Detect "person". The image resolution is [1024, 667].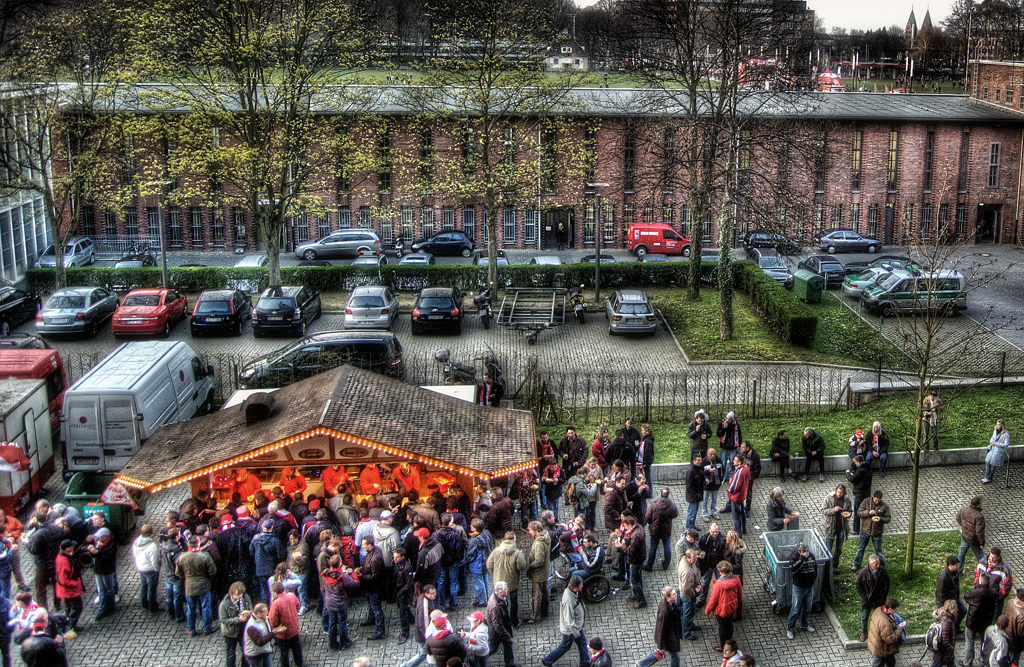
Rect(699, 522, 722, 579).
